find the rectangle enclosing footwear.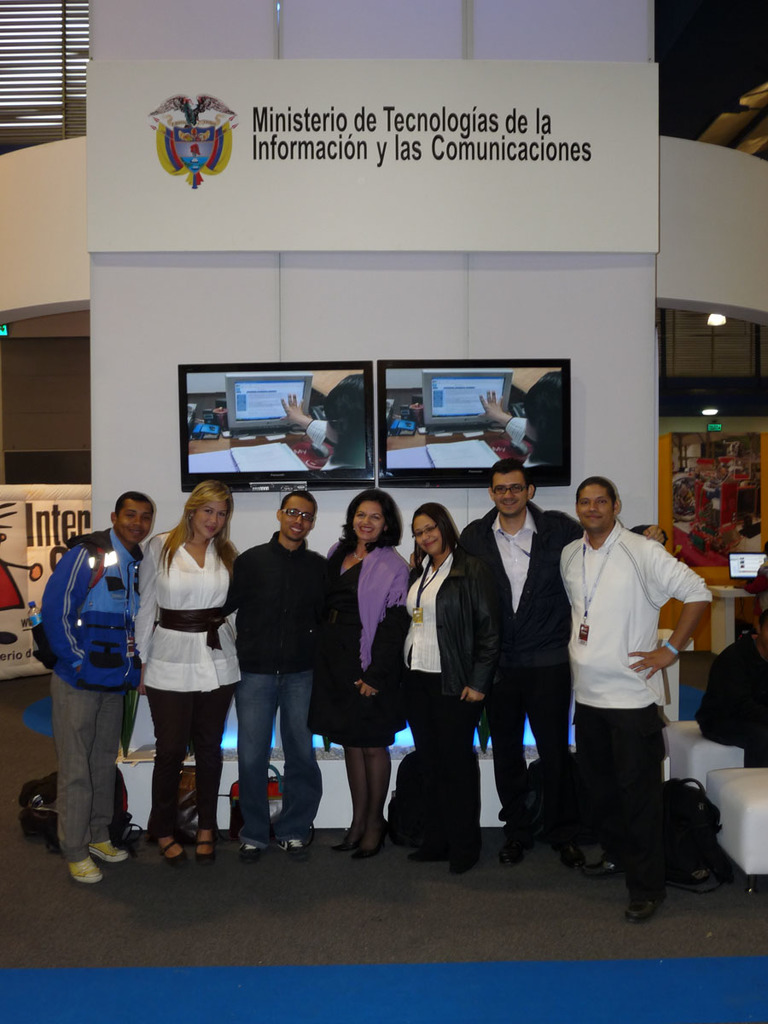
{"x1": 65, "y1": 858, "x2": 100, "y2": 884}.
